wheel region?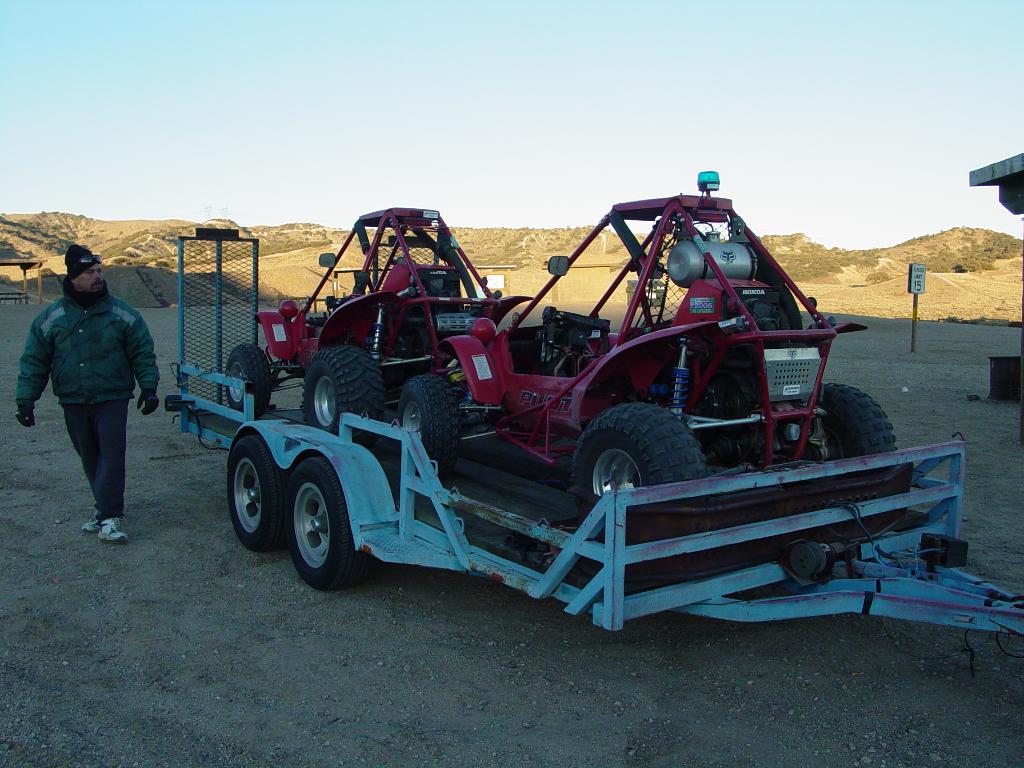
[x1=287, y1=456, x2=362, y2=591]
